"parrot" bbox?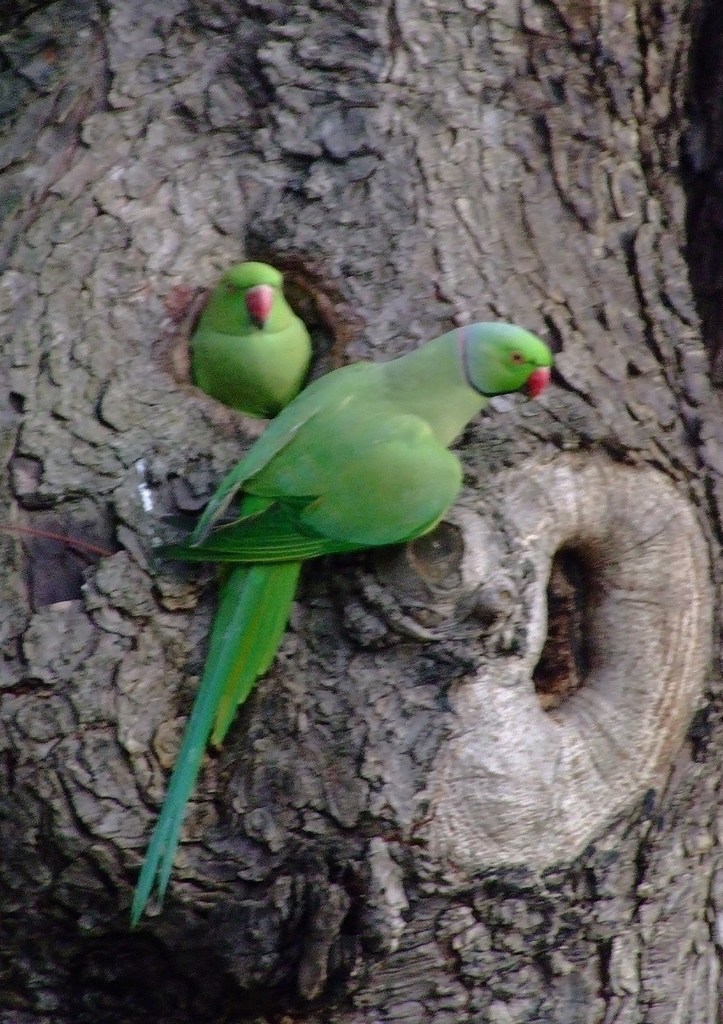
[x1=131, y1=316, x2=552, y2=934]
